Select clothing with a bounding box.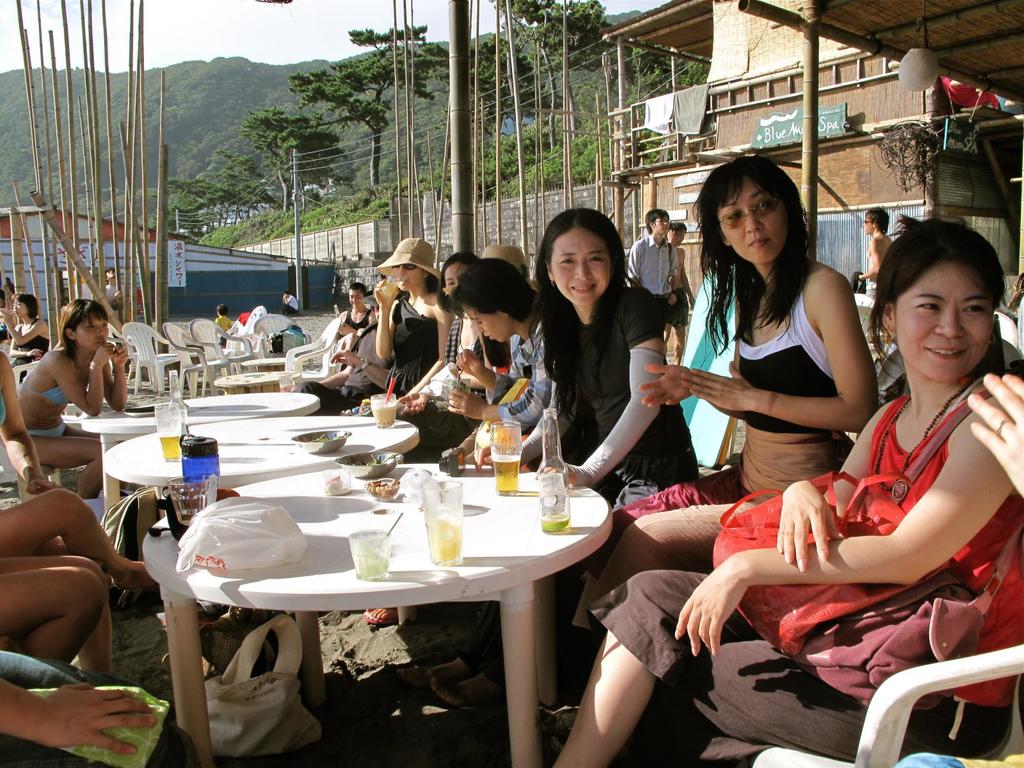
Rect(0, 387, 10, 433).
